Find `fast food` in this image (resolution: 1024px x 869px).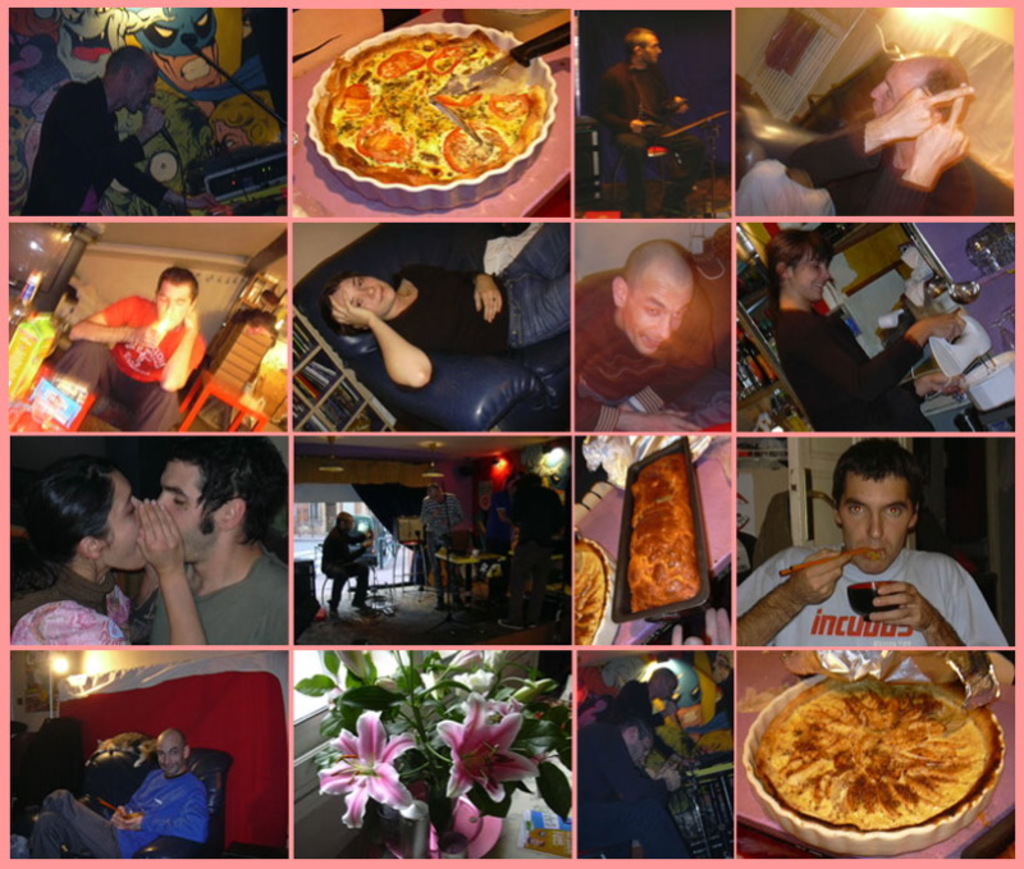
[762,664,1005,837].
